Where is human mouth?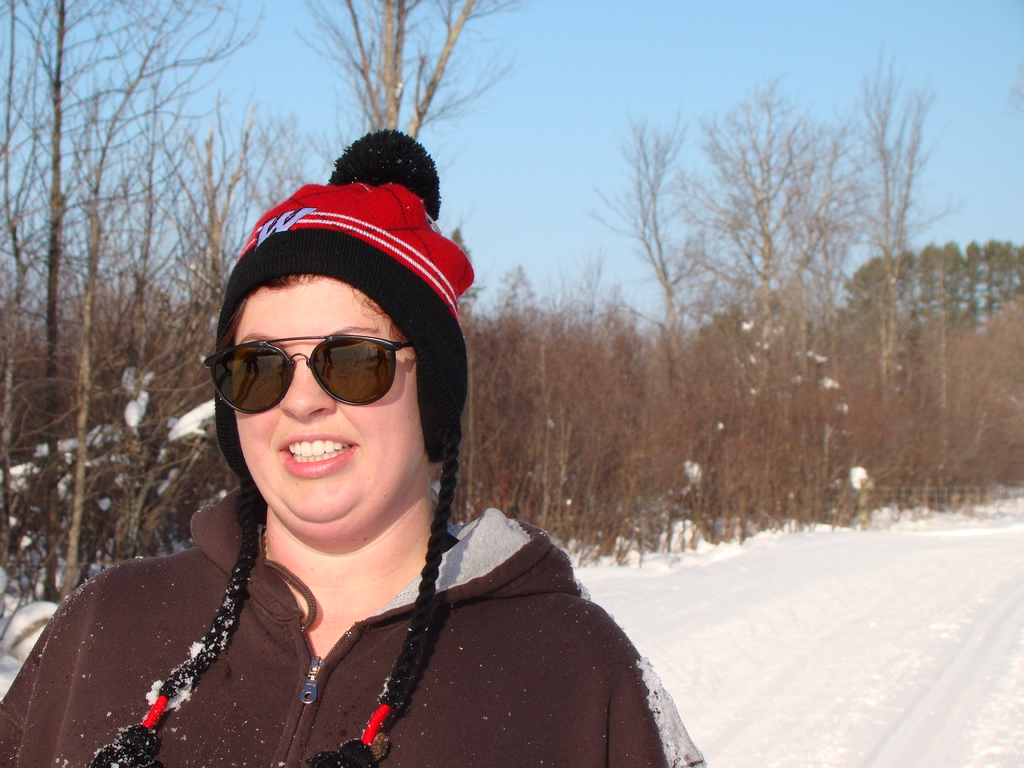
rect(278, 431, 359, 479).
